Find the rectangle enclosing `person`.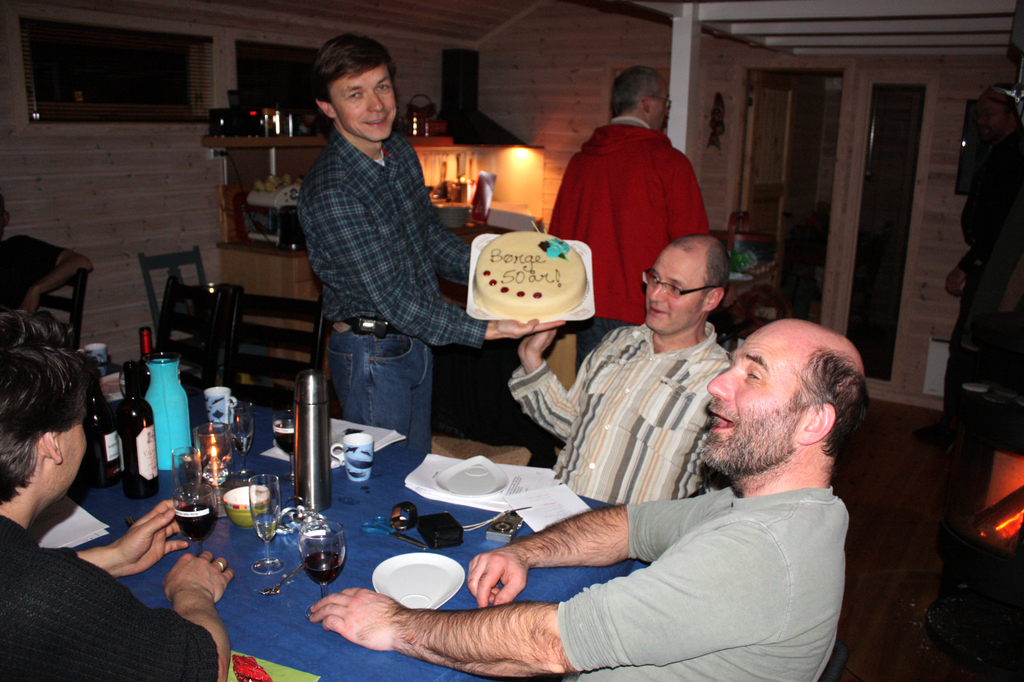
0, 199, 95, 314.
